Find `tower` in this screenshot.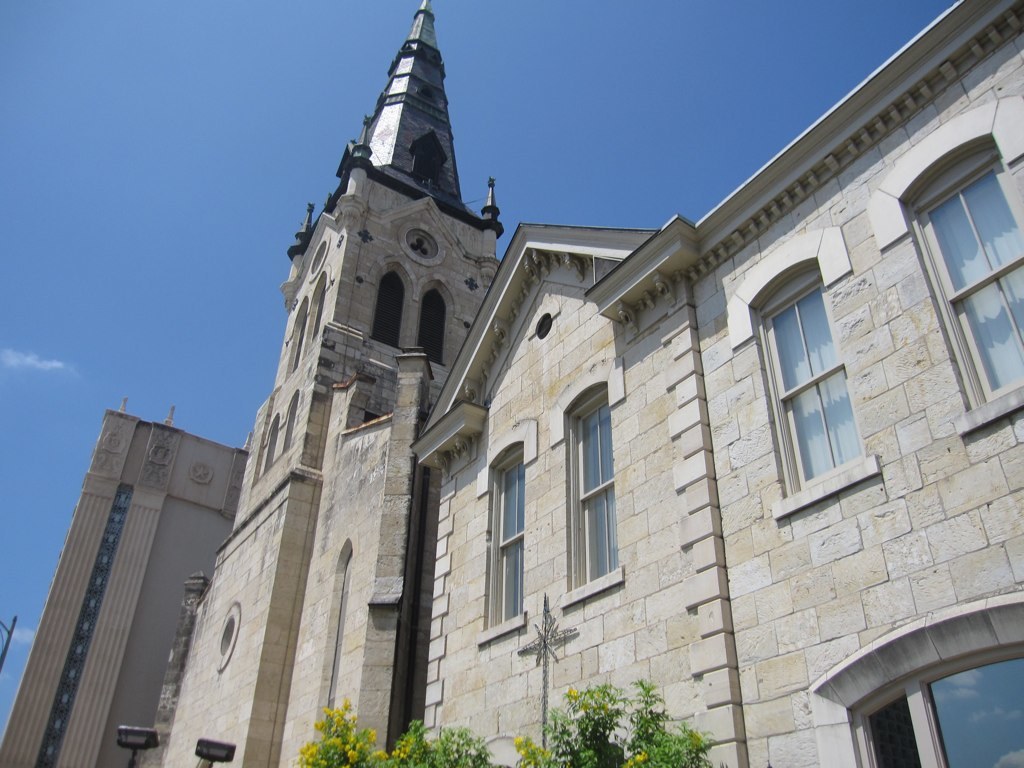
The bounding box for `tower` is {"left": 188, "top": 0, "right": 553, "bottom": 760}.
